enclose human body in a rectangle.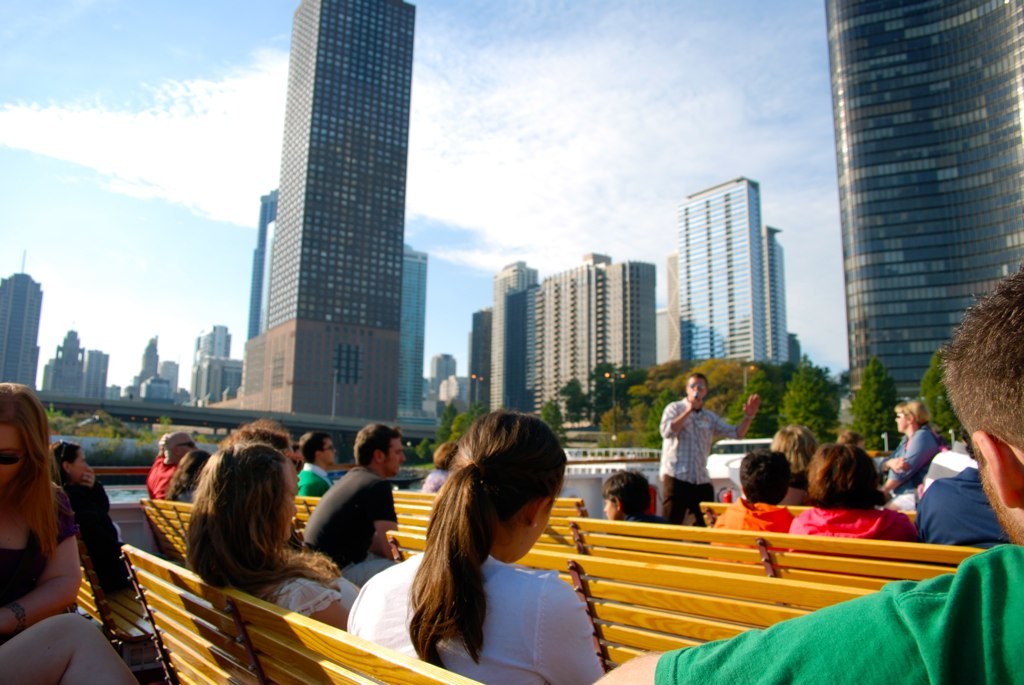
<box>194,411,307,512</box>.
